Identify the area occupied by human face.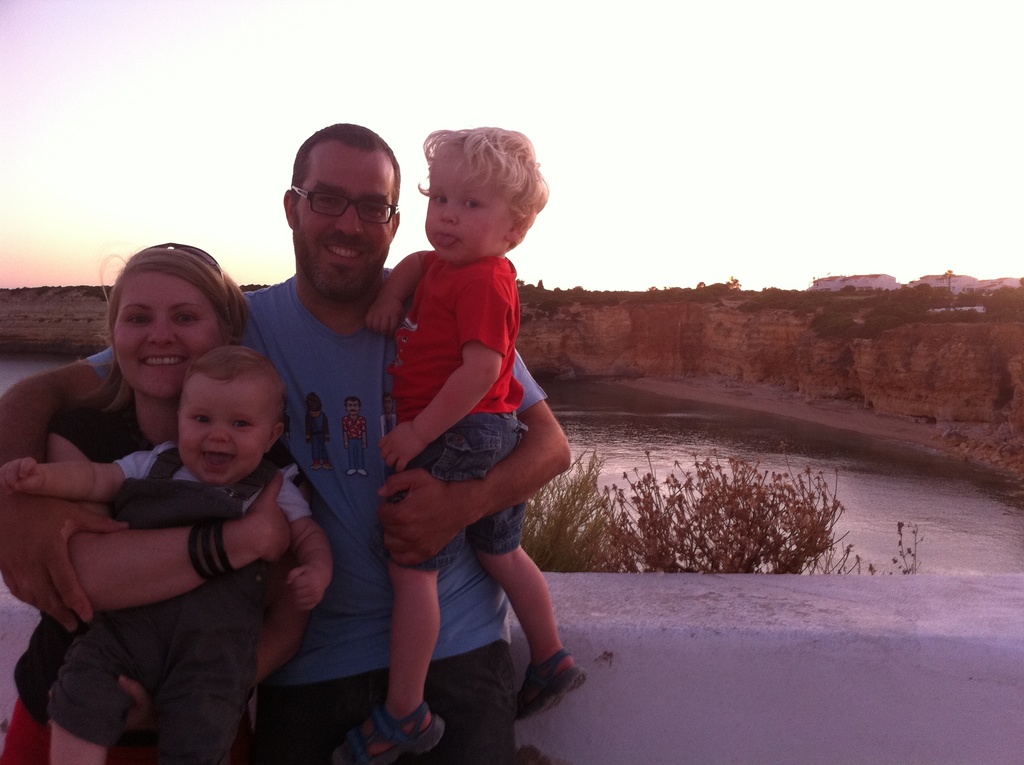
Area: x1=178, y1=375, x2=272, y2=486.
